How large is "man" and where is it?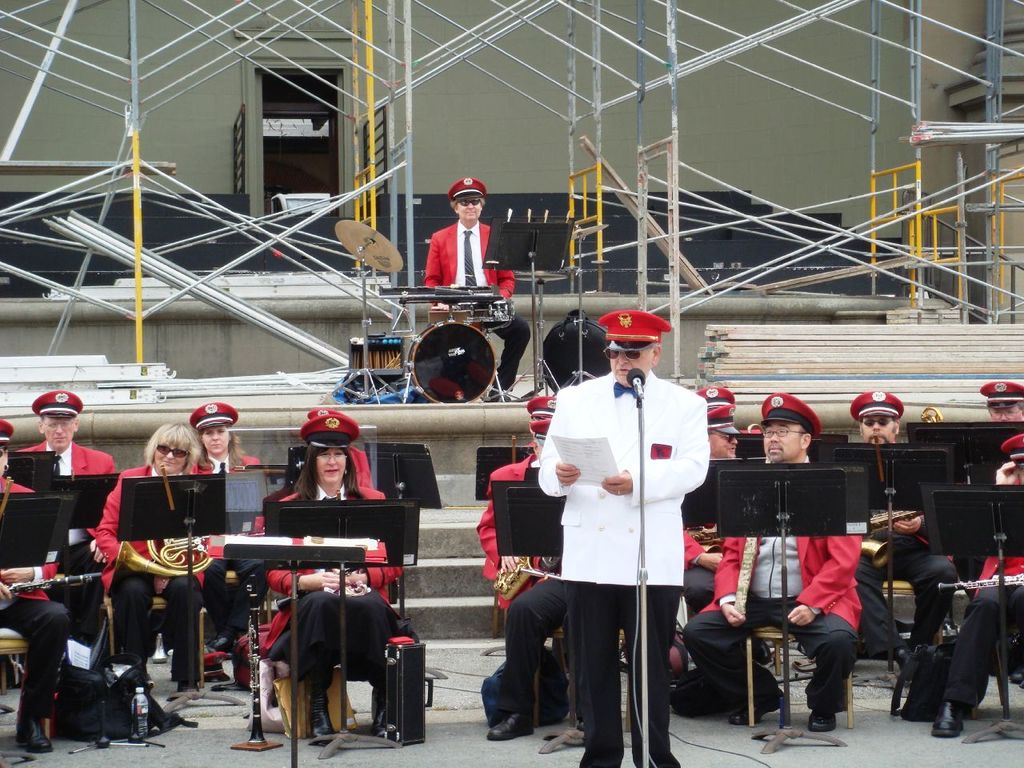
Bounding box: <box>679,389,775,670</box>.
